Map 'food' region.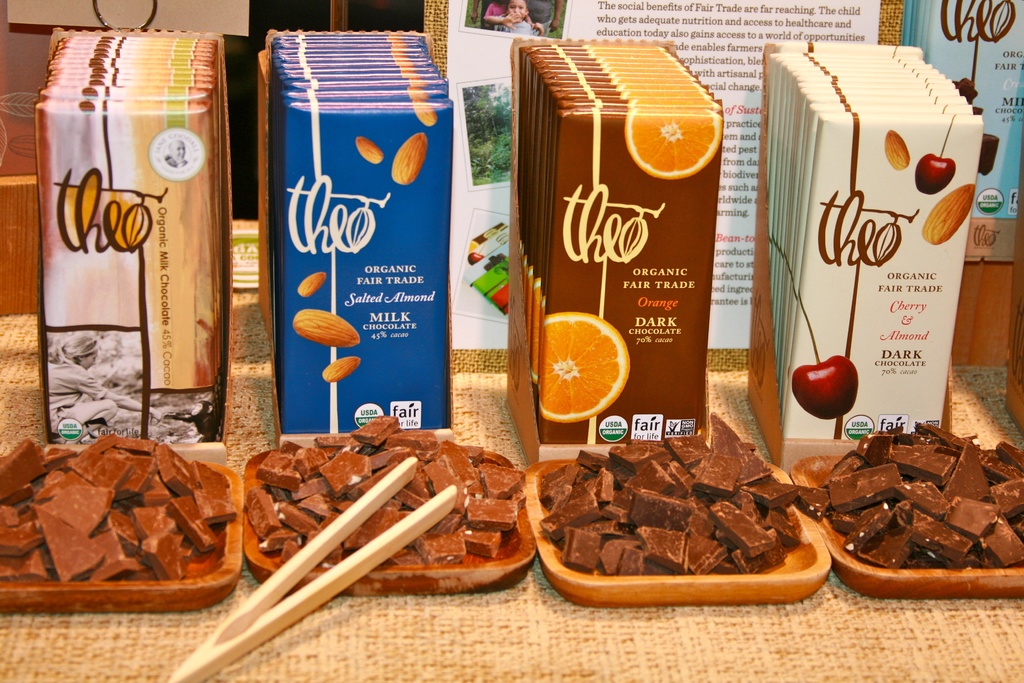
Mapped to bbox(319, 356, 362, 382).
